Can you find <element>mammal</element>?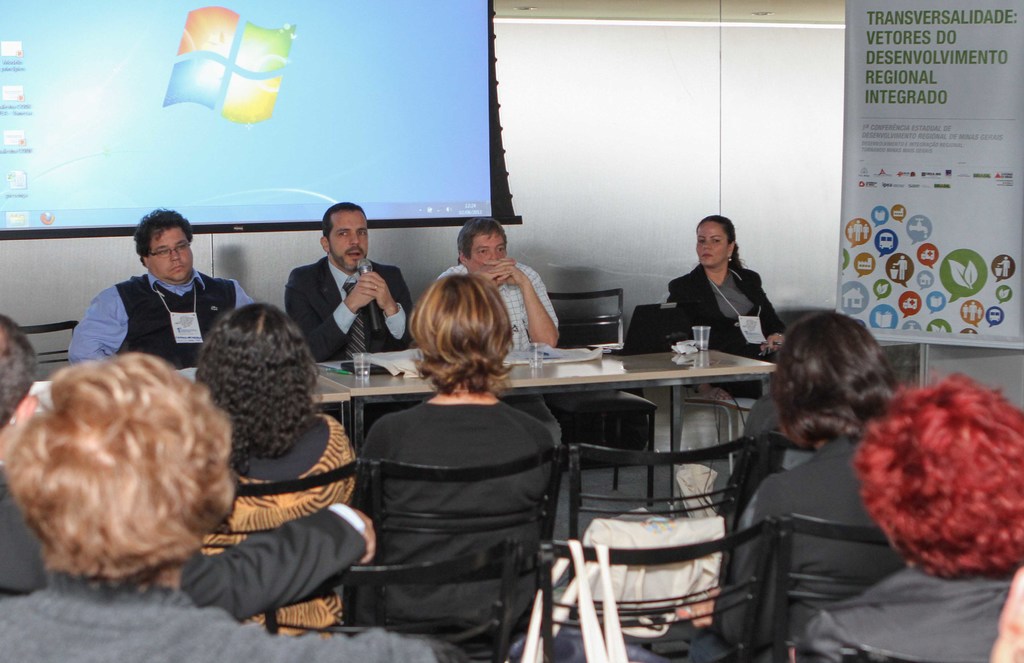
Yes, bounding box: bbox=[635, 301, 900, 662].
